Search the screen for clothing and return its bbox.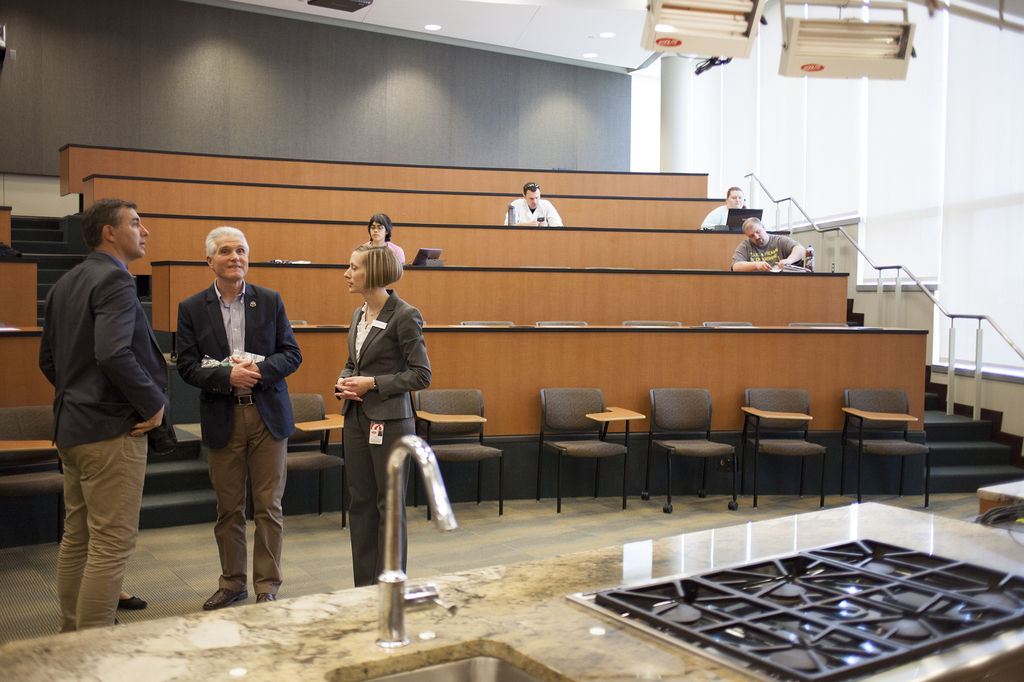
Found: rect(731, 234, 808, 273).
